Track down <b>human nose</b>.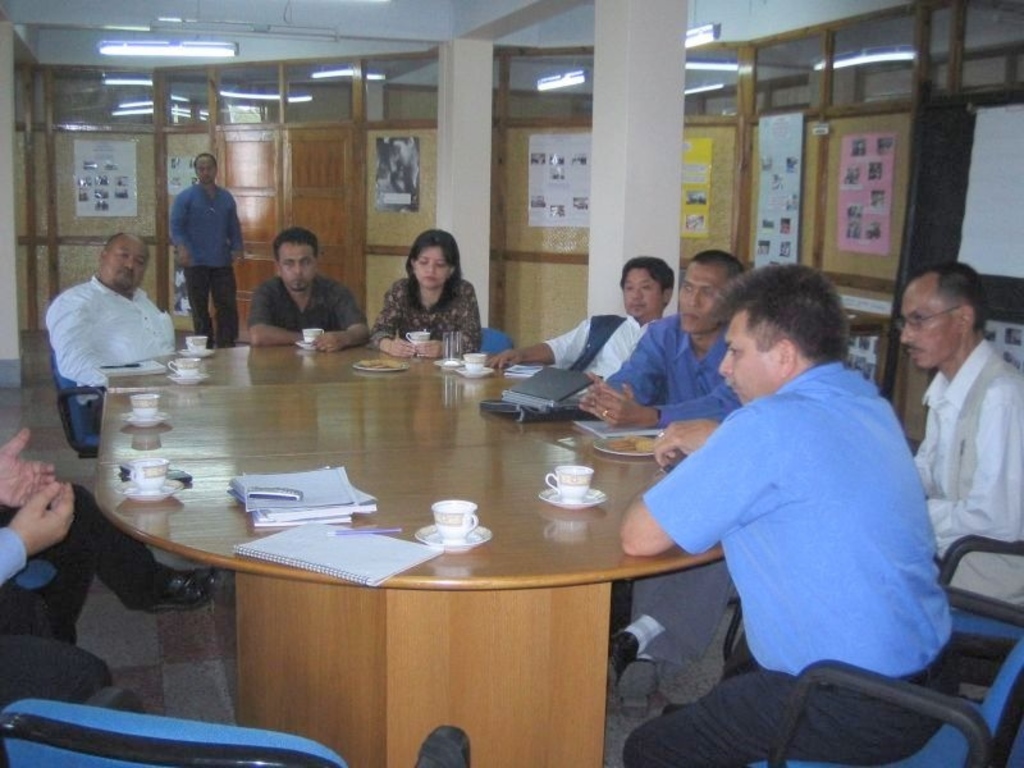
Tracked to (895, 320, 918, 346).
